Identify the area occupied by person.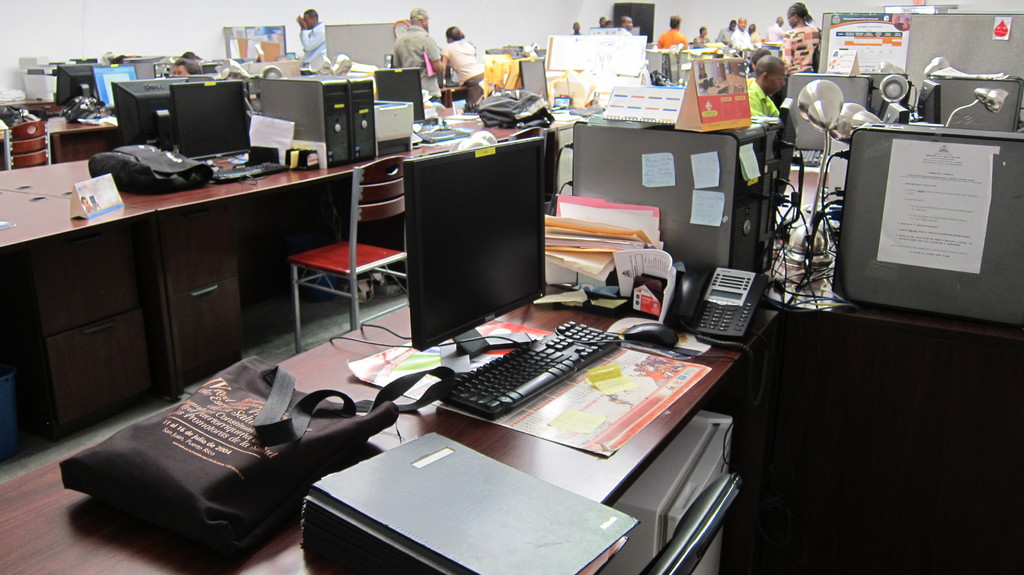
Area: BBox(299, 9, 329, 74).
